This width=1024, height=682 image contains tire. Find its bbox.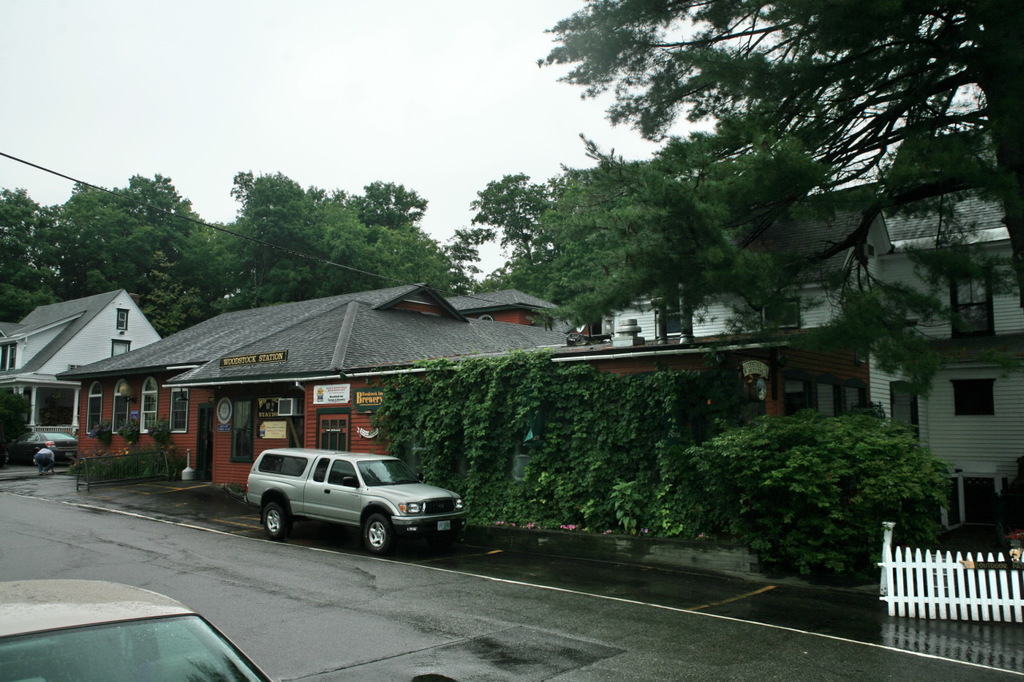
pyautogui.locateOnScreen(263, 503, 288, 537).
